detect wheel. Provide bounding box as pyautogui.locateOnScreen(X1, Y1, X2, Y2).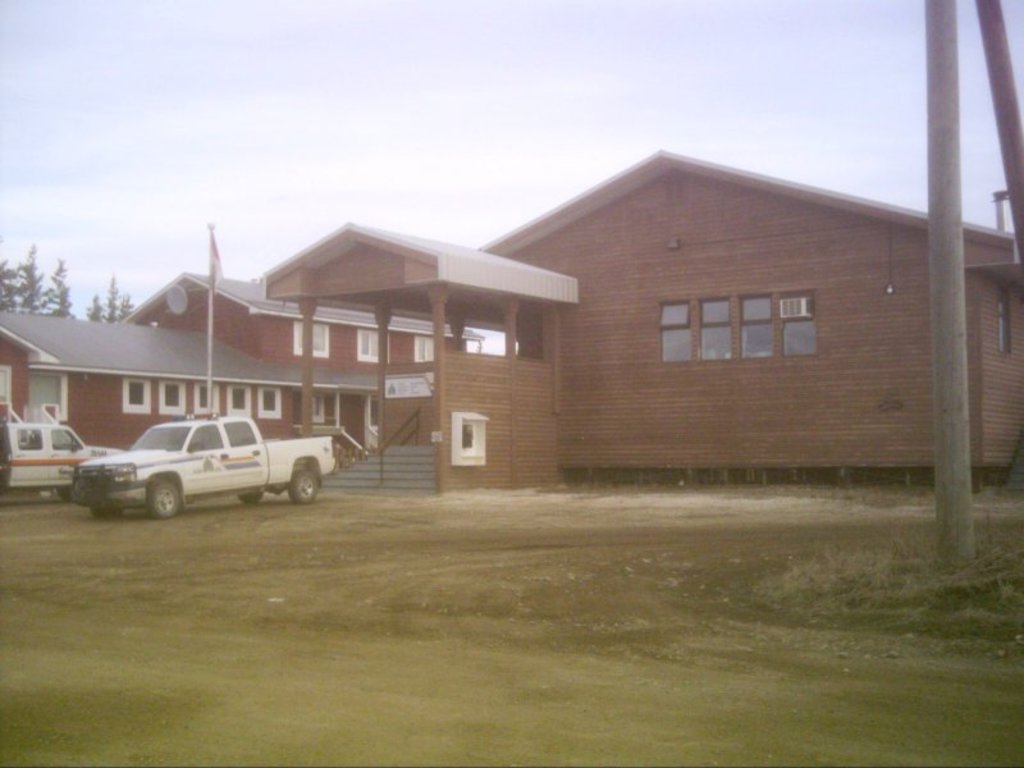
pyautogui.locateOnScreen(146, 481, 180, 521).
